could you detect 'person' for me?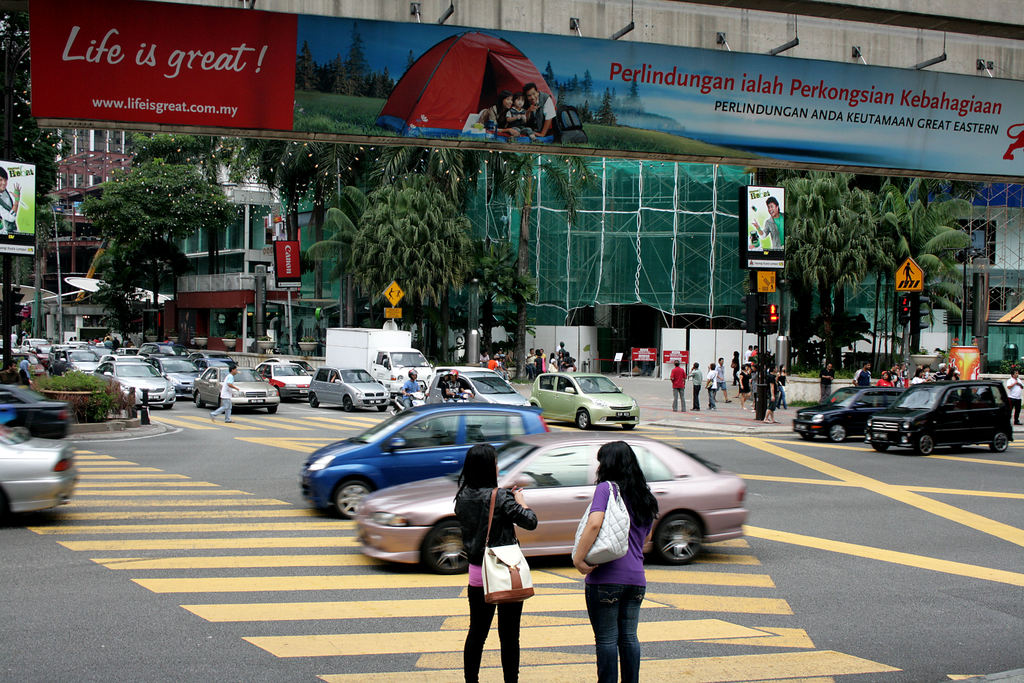
Detection result: box=[1004, 368, 1020, 424].
